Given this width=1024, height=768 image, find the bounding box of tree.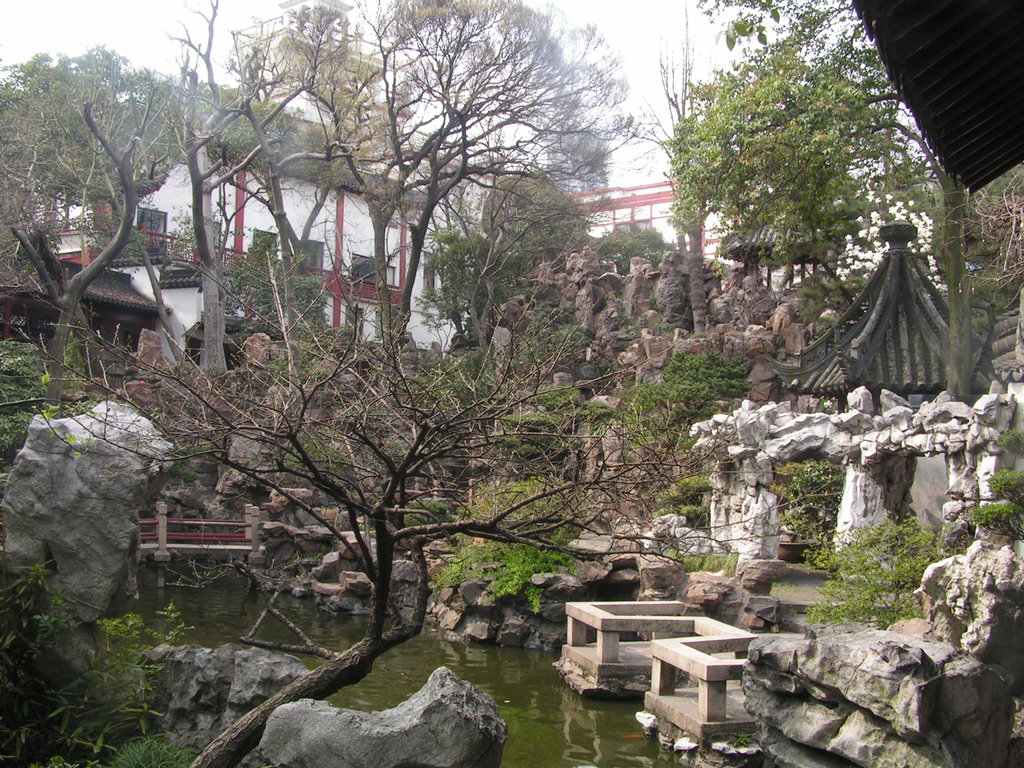
(x1=0, y1=65, x2=174, y2=374).
